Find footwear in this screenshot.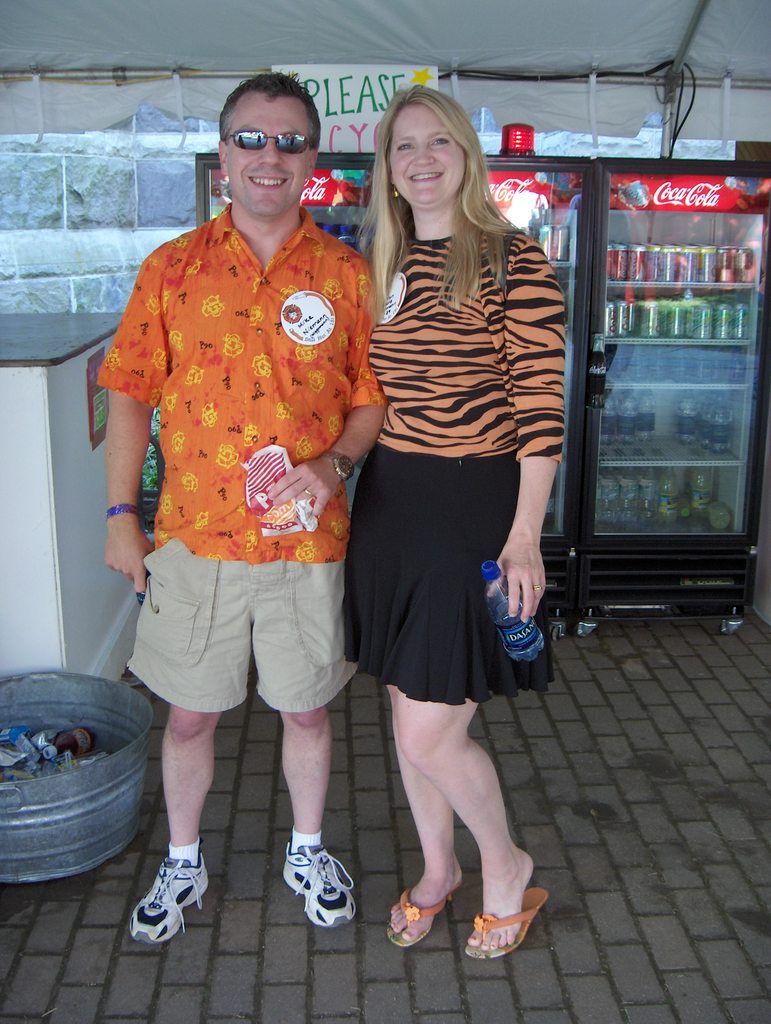
The bounding box for footwear is Rect(121, 844, 201, 943).
